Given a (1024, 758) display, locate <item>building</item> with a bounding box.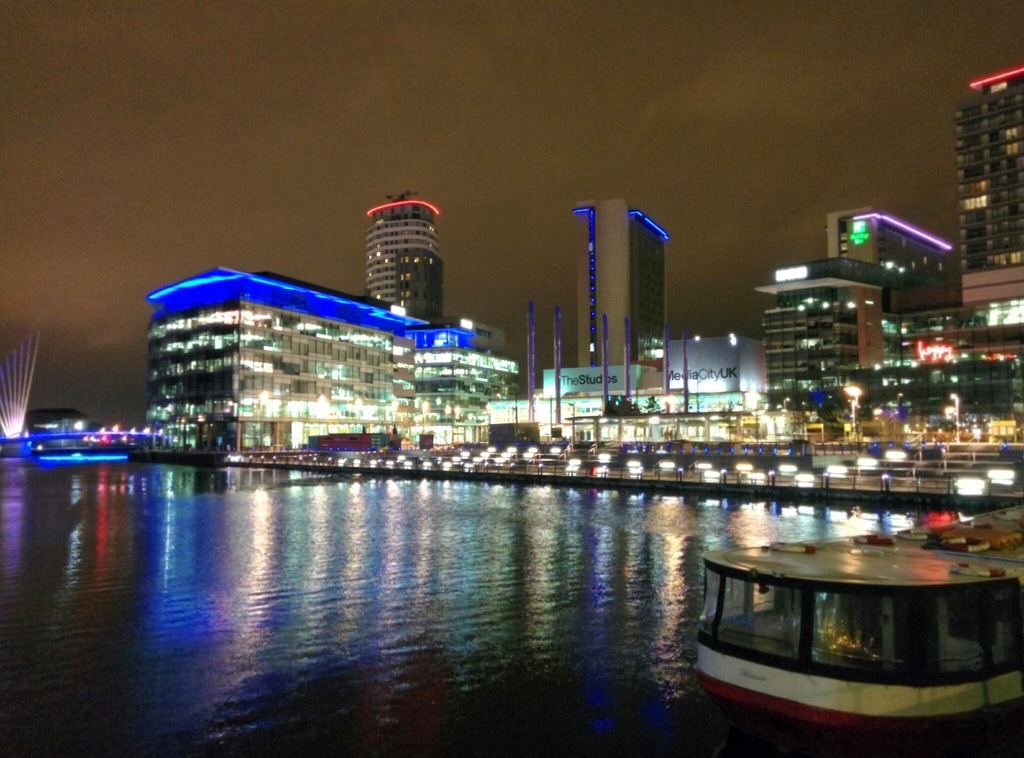
Located: 572/199/669/367.
